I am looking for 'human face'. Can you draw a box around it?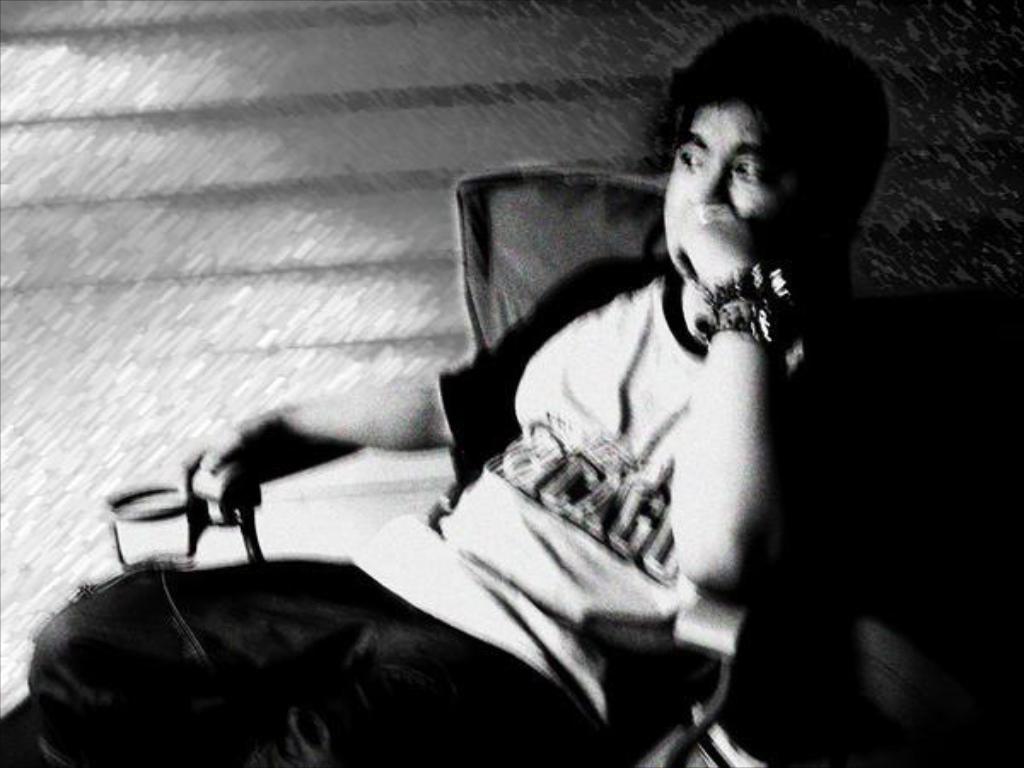
Sure, the bounding box is box=[662, 102, 787, 275].
